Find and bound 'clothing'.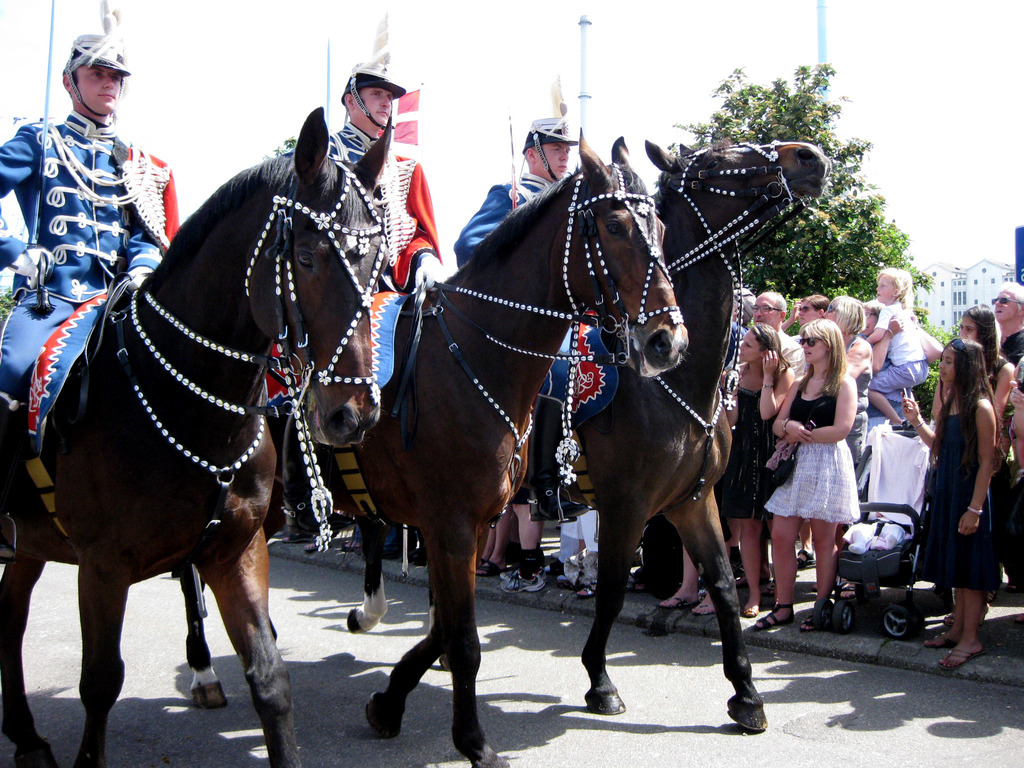
Bound: [left=454, top=173, right=556, bottom=274].
